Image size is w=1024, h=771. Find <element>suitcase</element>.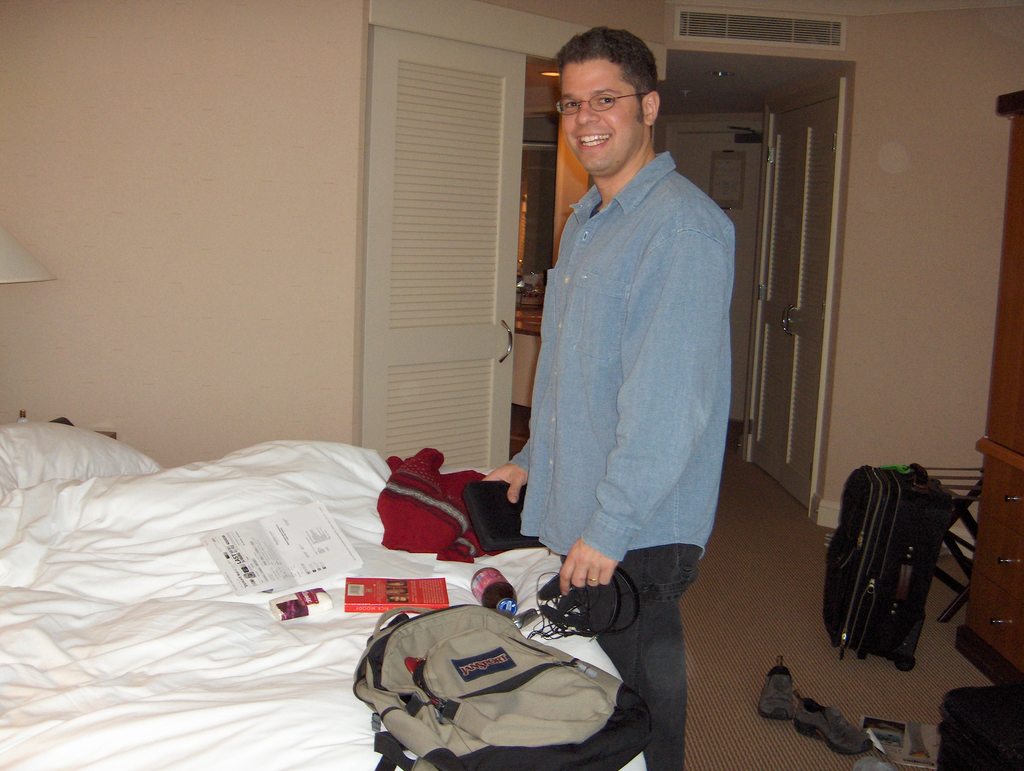
[left=820, top=461, right=956, bottom=675].
